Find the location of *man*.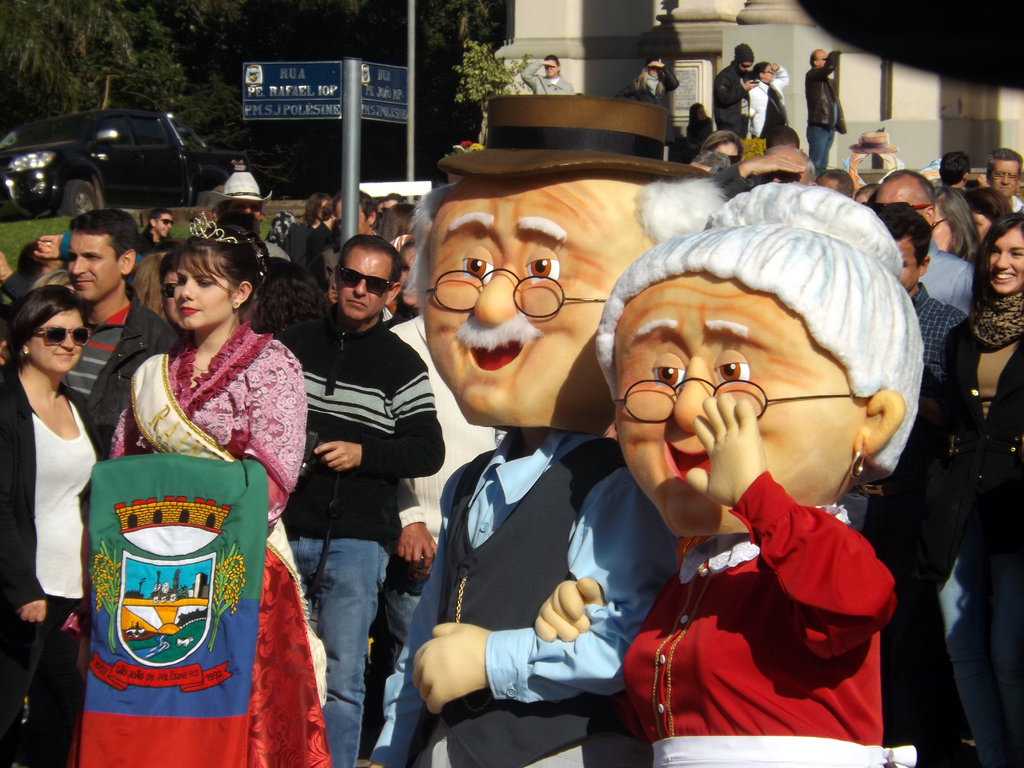
Location: [271, 230, 446, 767].
